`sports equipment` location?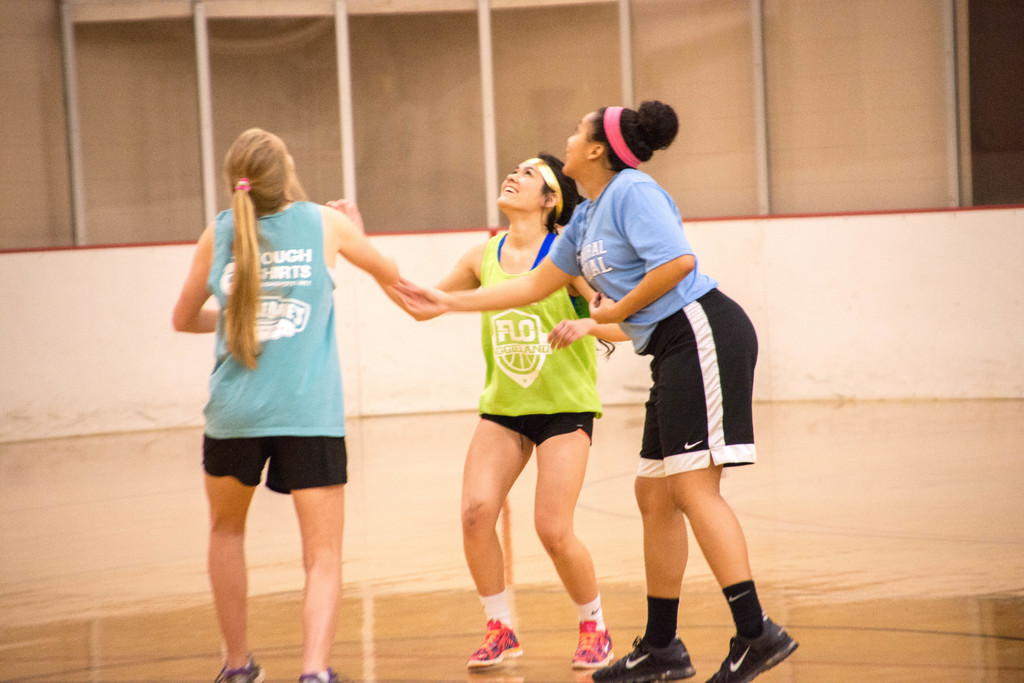
box=[593, 635, 697, 682]
